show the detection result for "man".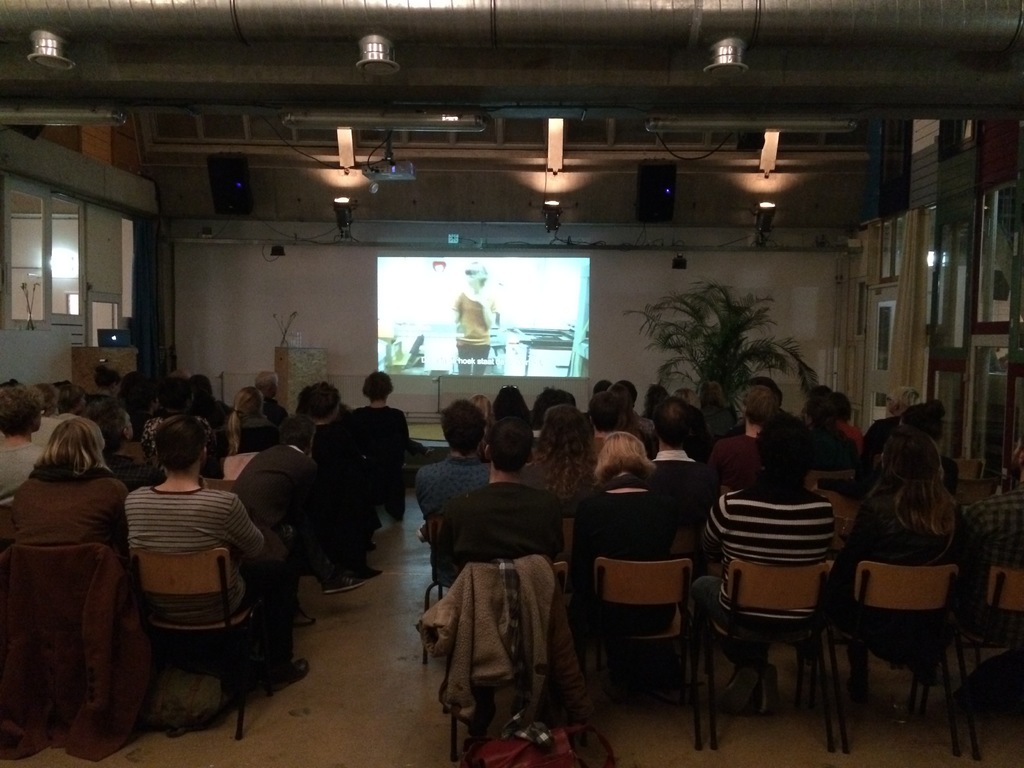
(left=707, top=384, right=781, bottom=486).
